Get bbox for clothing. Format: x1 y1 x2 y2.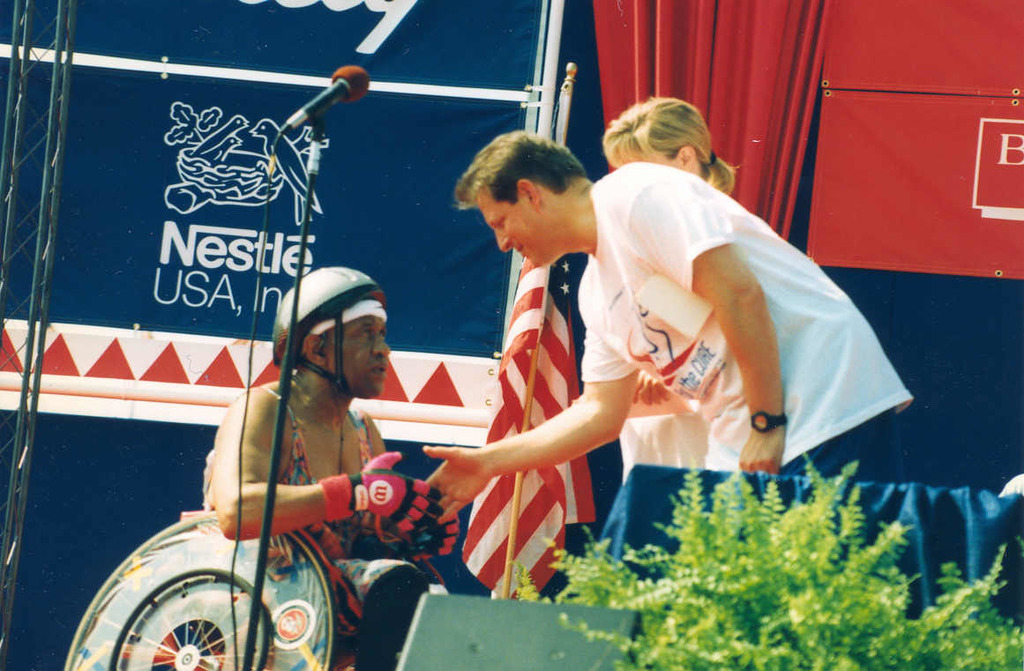
577 162 917 487.
